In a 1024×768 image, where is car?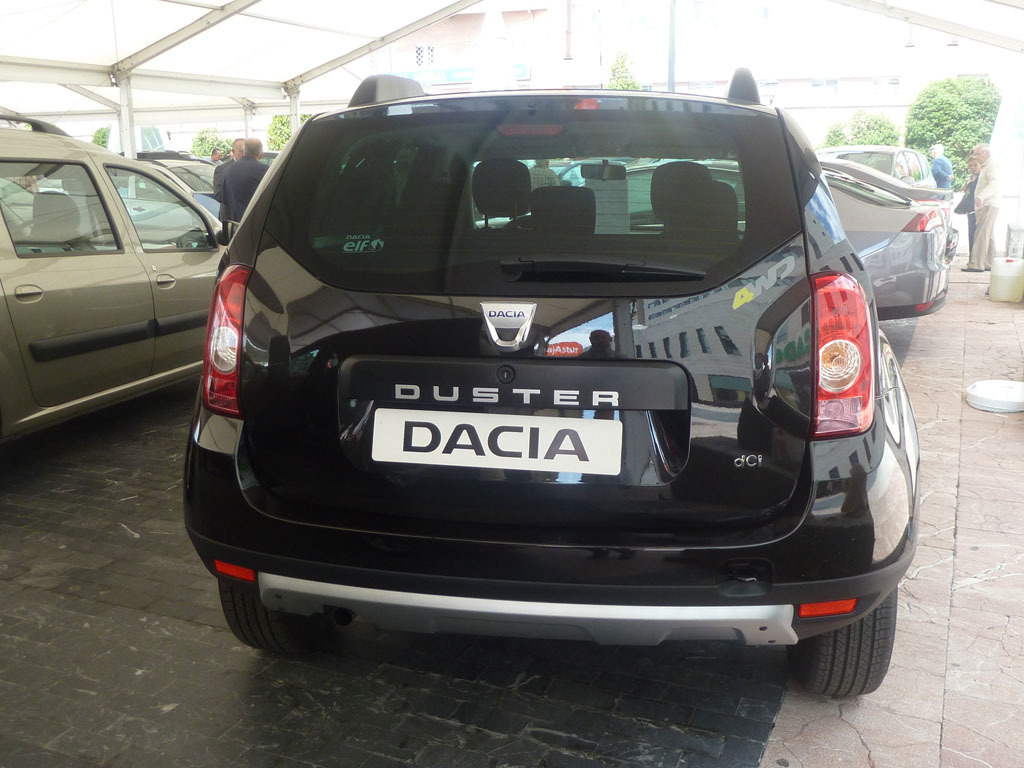
809, 160, 960, 268.
